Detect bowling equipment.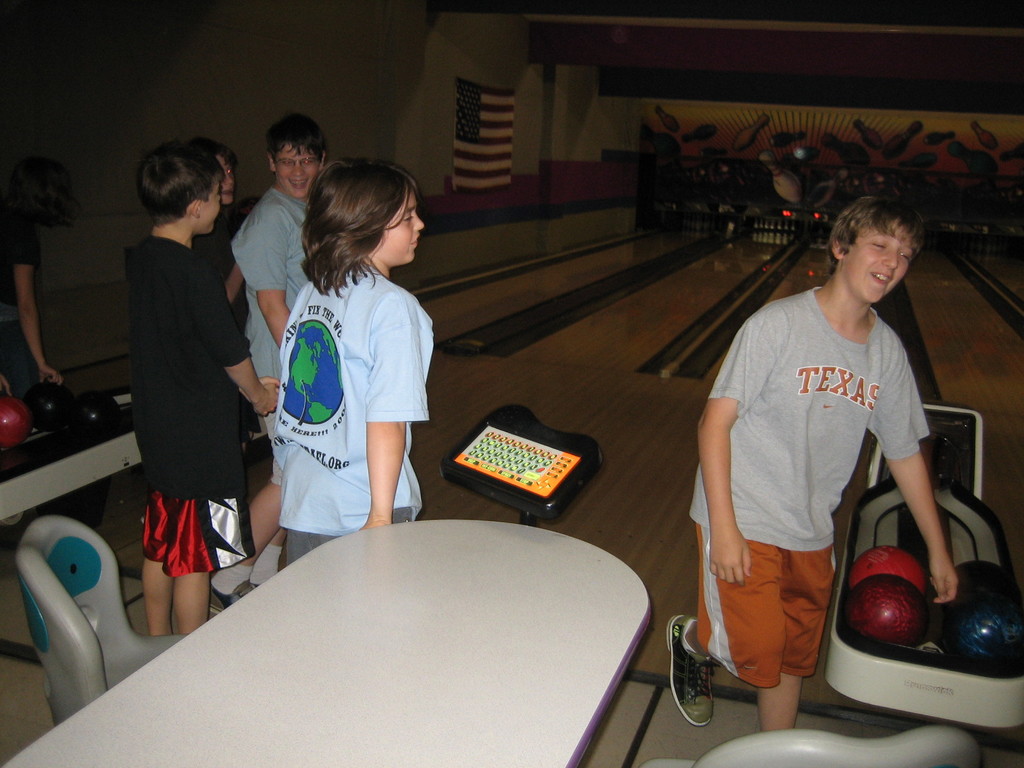
Detected at region(0, 378, 140, 543).
